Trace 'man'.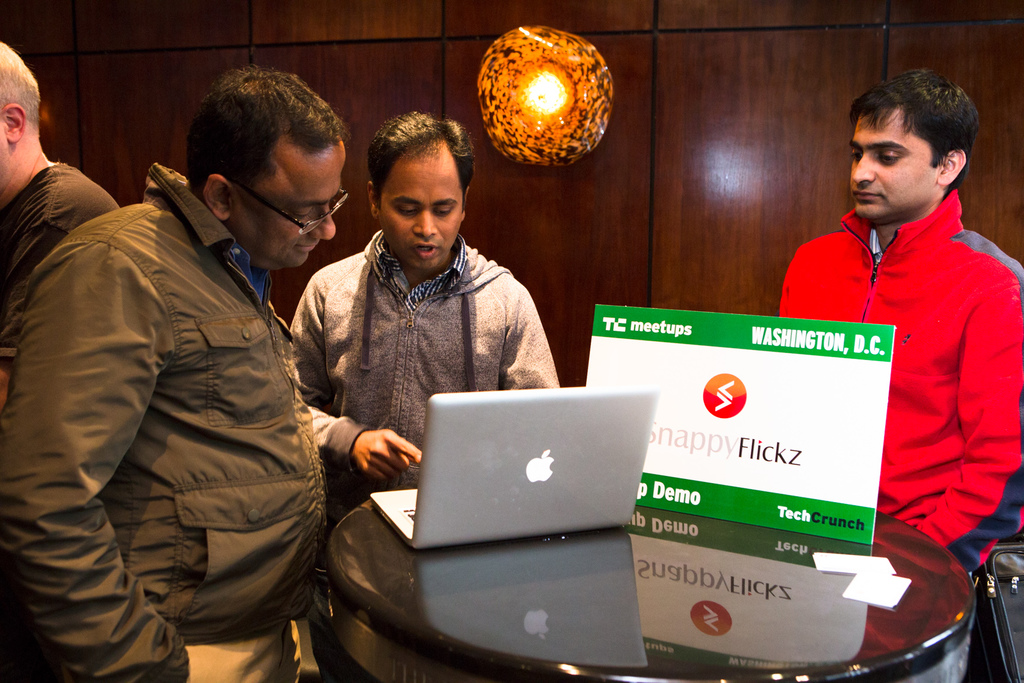
Traced to <bbox>289, 110, 561, 682</bbox>.
